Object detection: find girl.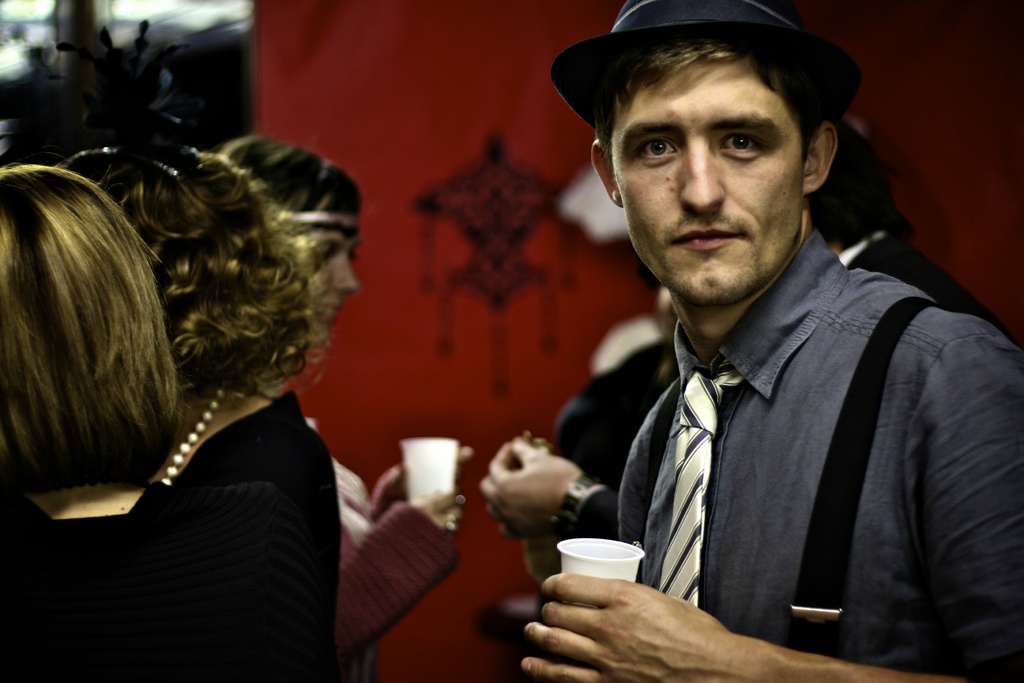
70:146:340:634.
